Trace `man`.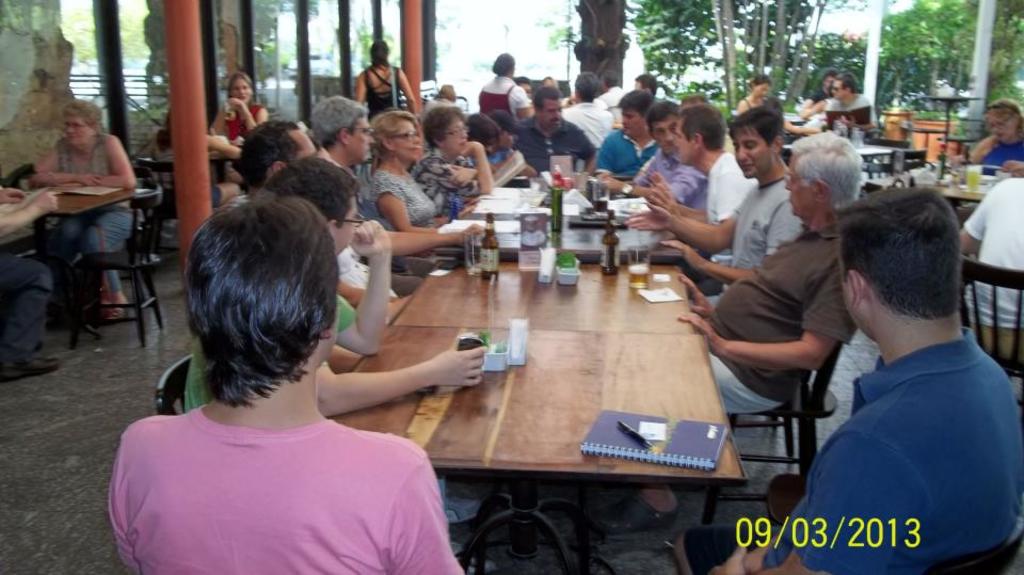
Traced to detection(590, 125, 865, 542).
